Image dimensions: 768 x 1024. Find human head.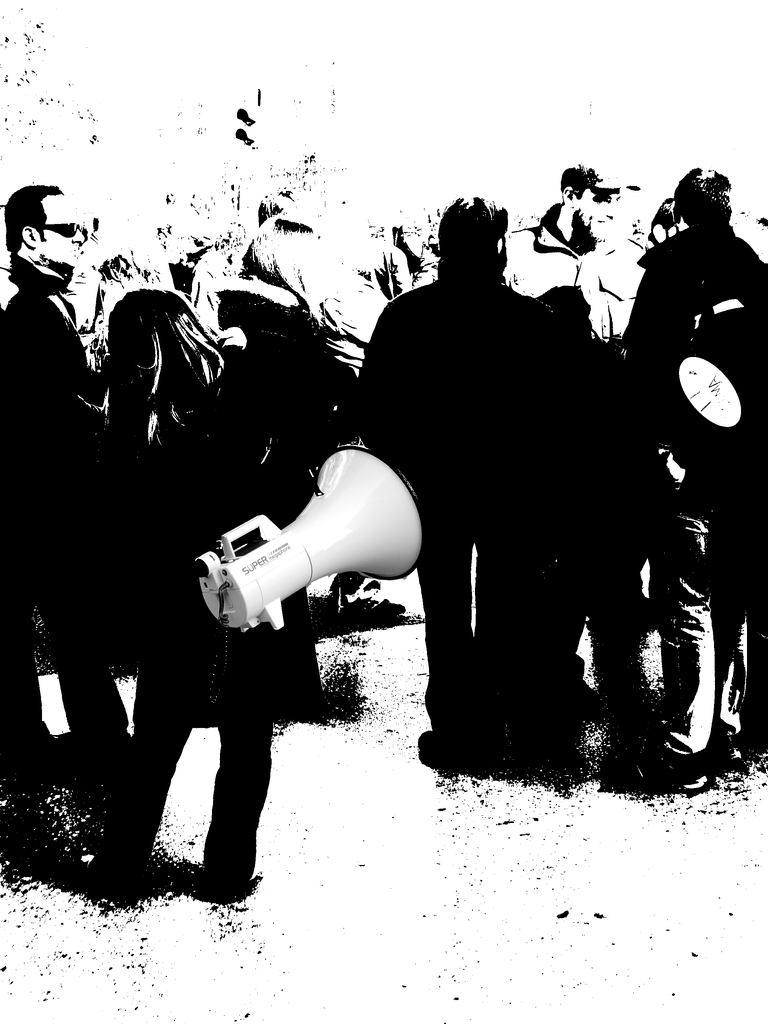
(left=556, top=161, right=646, bottom=250).
